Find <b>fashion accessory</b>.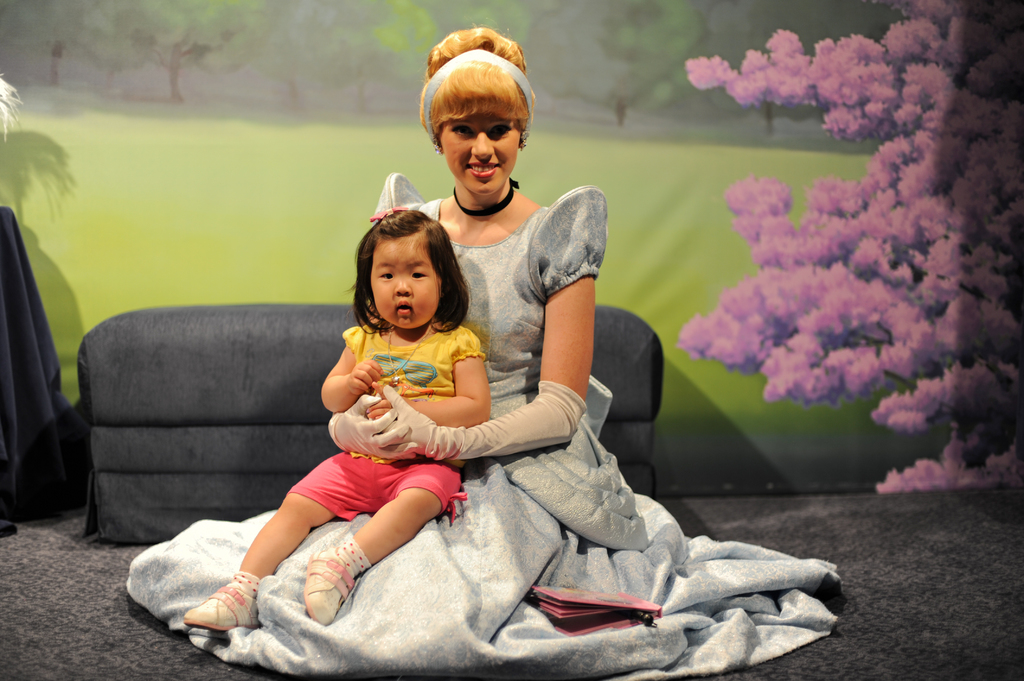
[x1=456, y1=175, x2=524, y2=212].
